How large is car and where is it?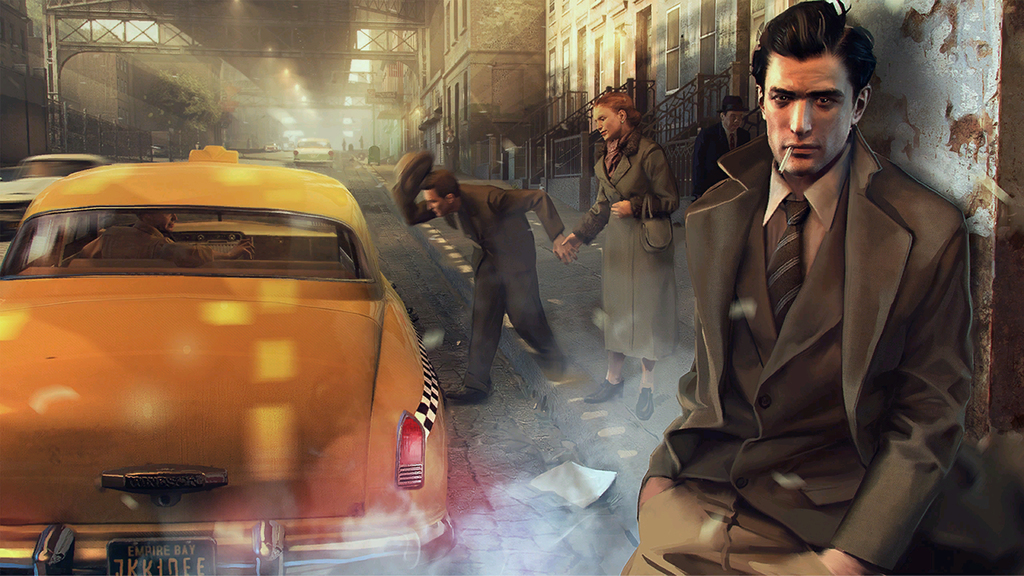
Bounding box: 0, 150, 100, 236.
